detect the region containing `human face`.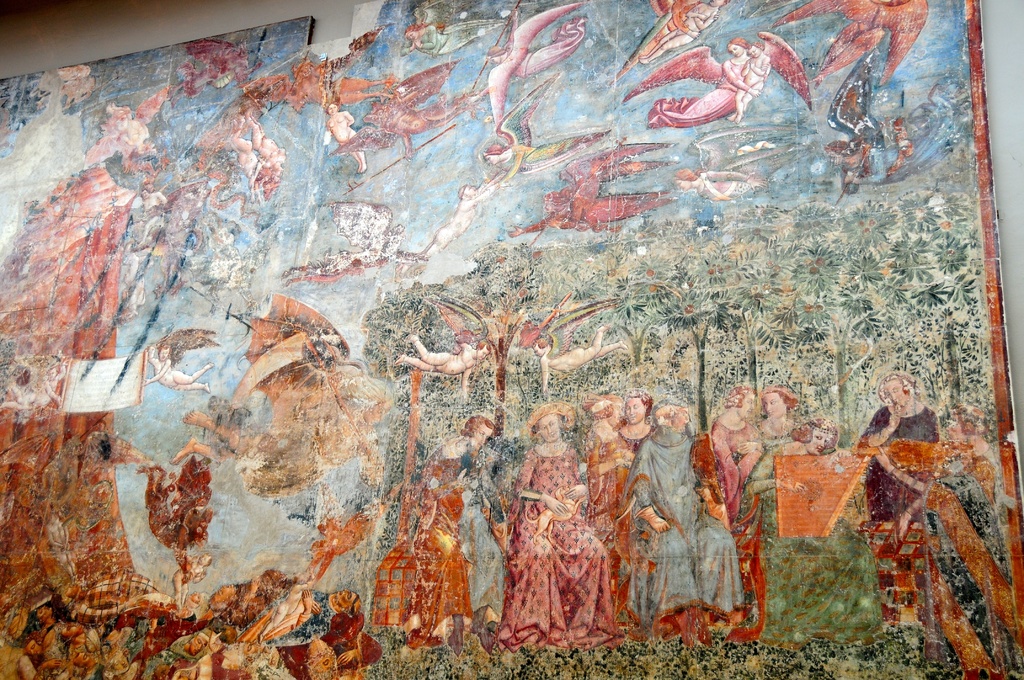
BBox(190, 635, 207, 653).
